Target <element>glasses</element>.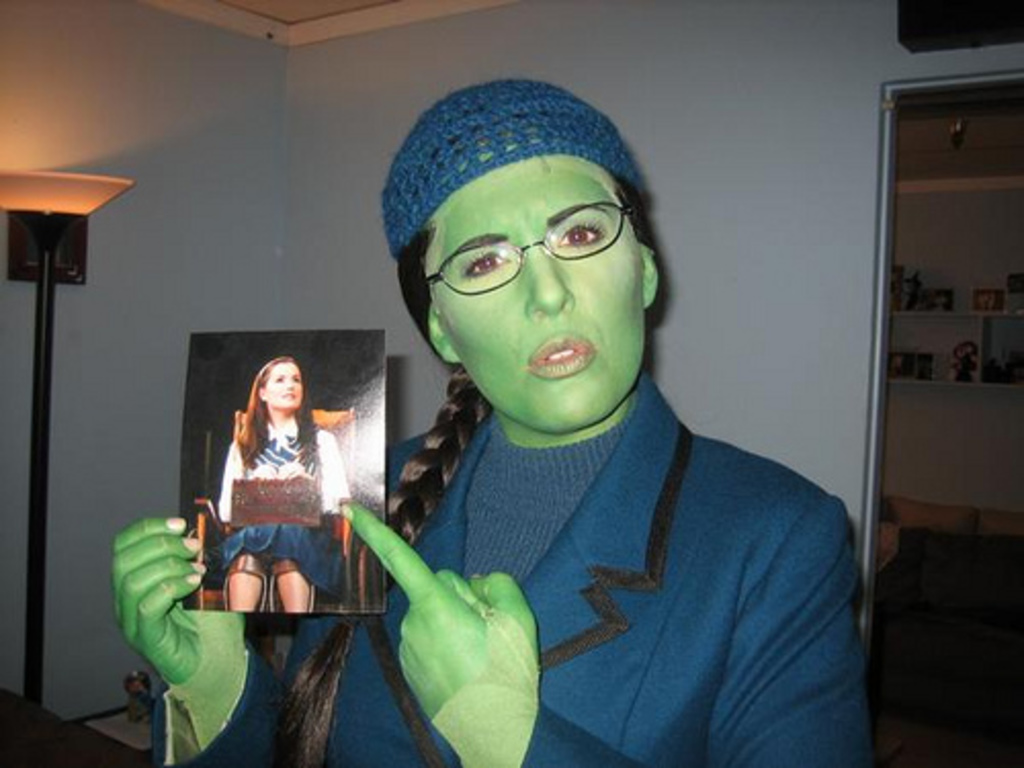
Target region: (410, 213, 643, 295).
